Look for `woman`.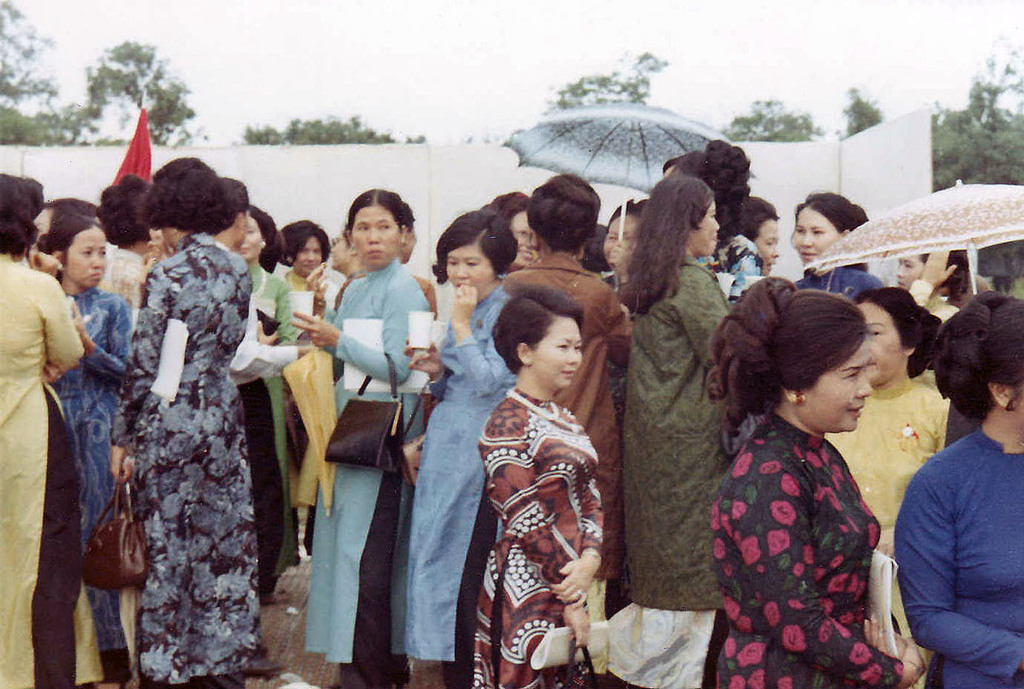
Found: BBox(791, 193, 886, 288).
